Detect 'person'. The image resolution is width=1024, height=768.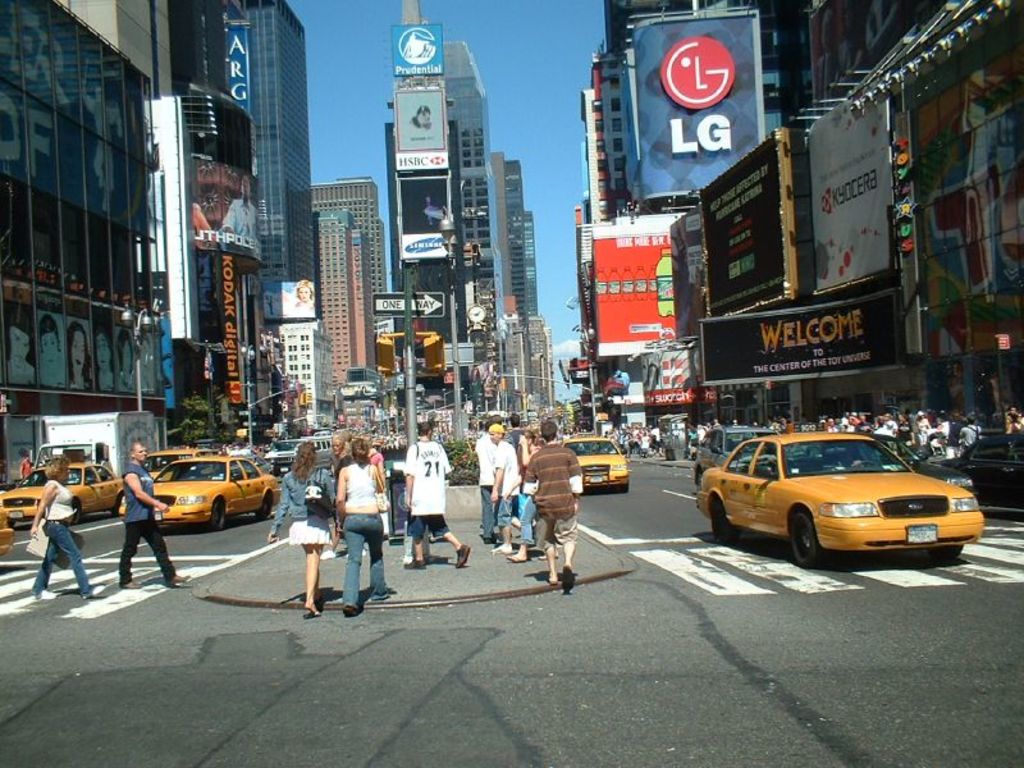
locate(285, 280, 316, 314).
